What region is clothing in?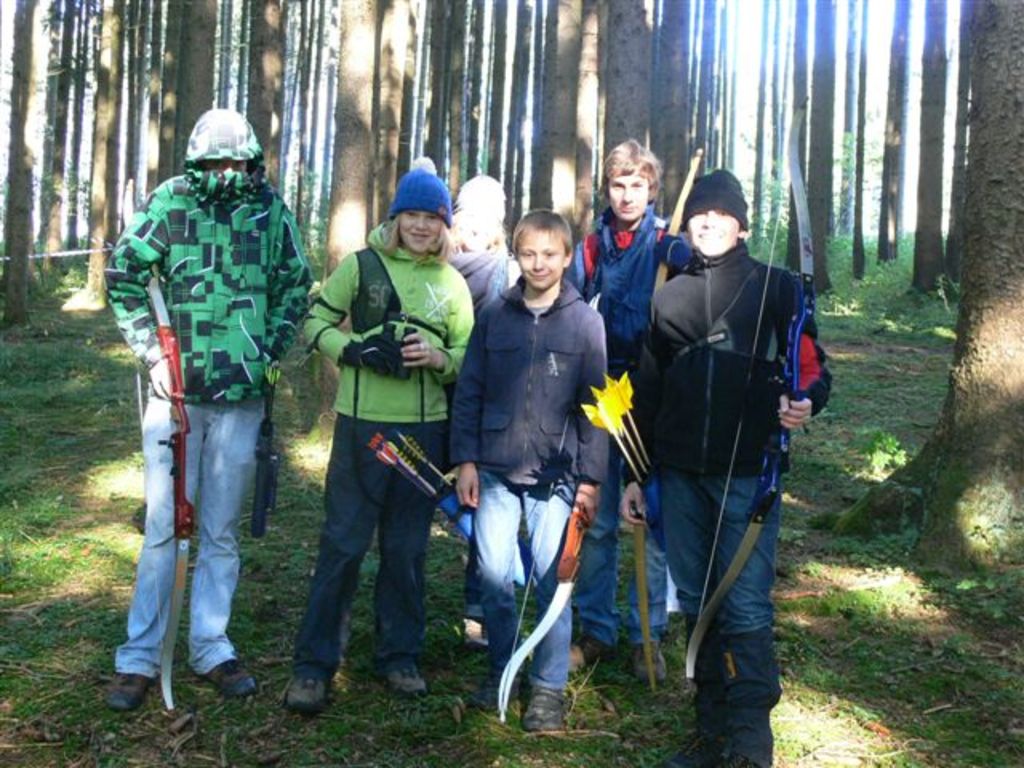
region(443, 274, 611, 688).
